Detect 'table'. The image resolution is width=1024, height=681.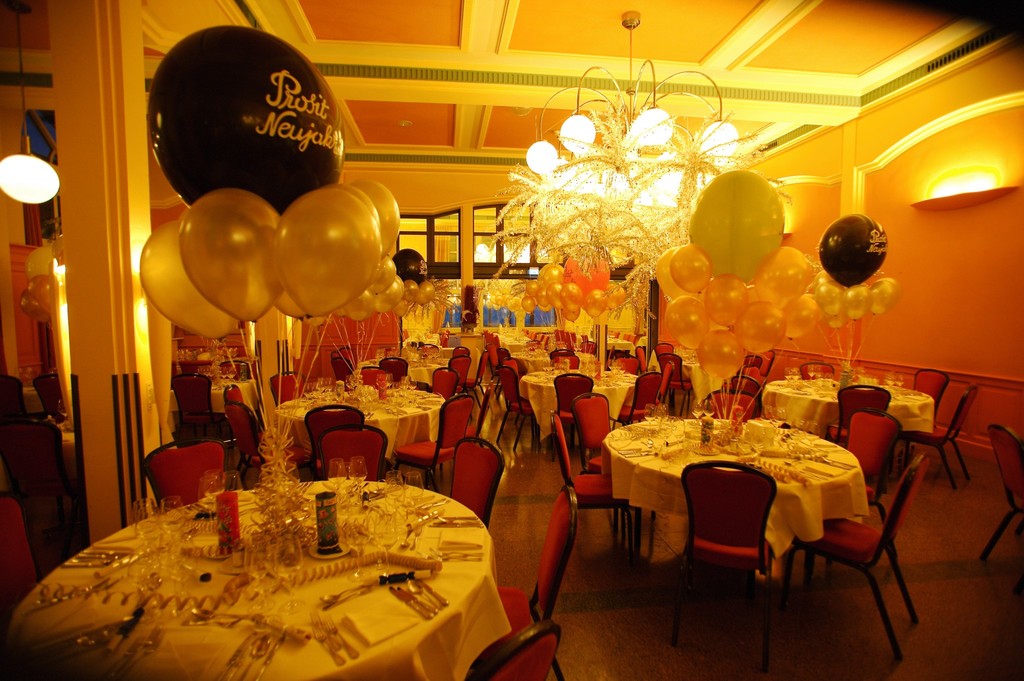
[left=271, top=381, right=448, bottom=463].
